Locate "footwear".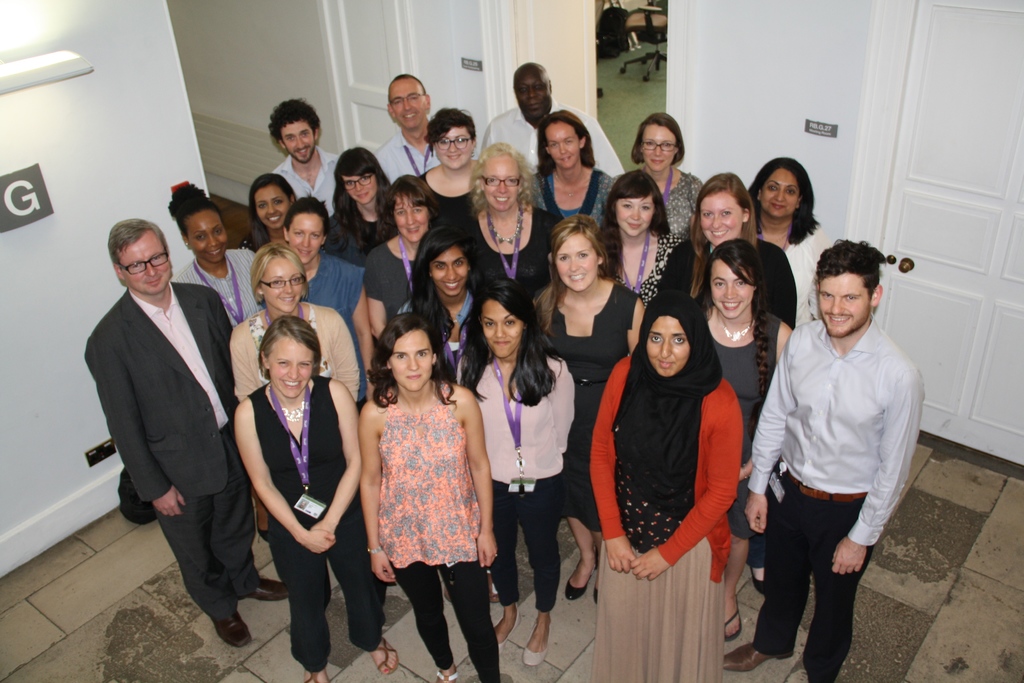
Bounding box: left=521, top=646, right=545, bottom=668.
